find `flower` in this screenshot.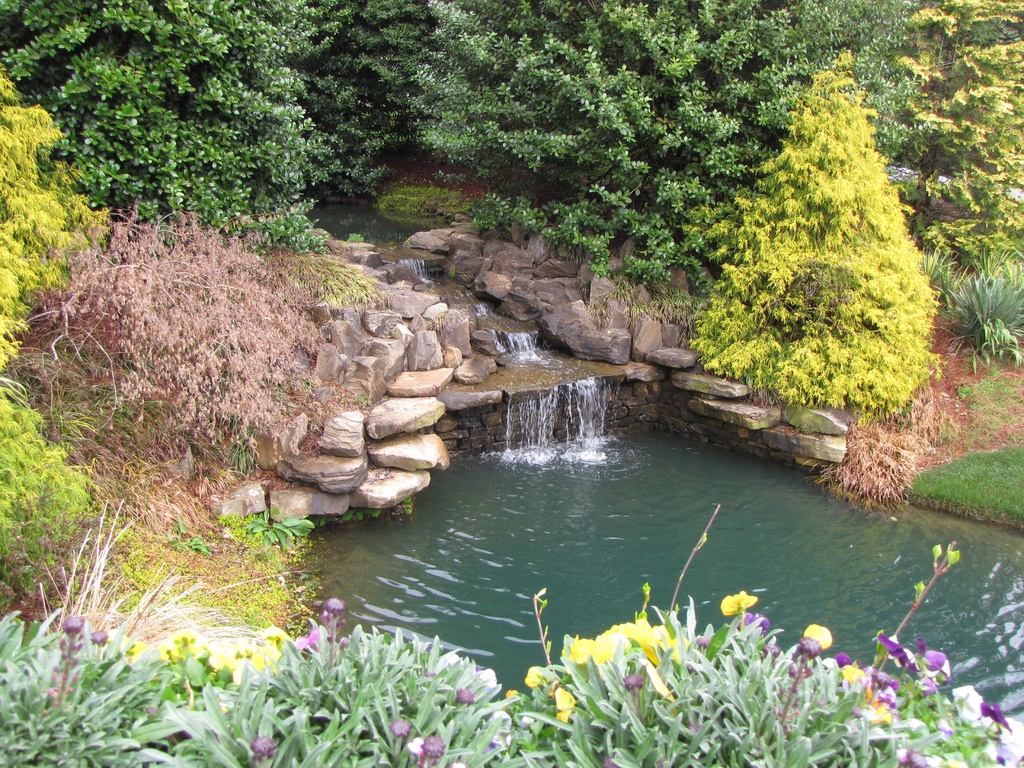
The bounding box for `flower` is (326, 596, 342, 614).
